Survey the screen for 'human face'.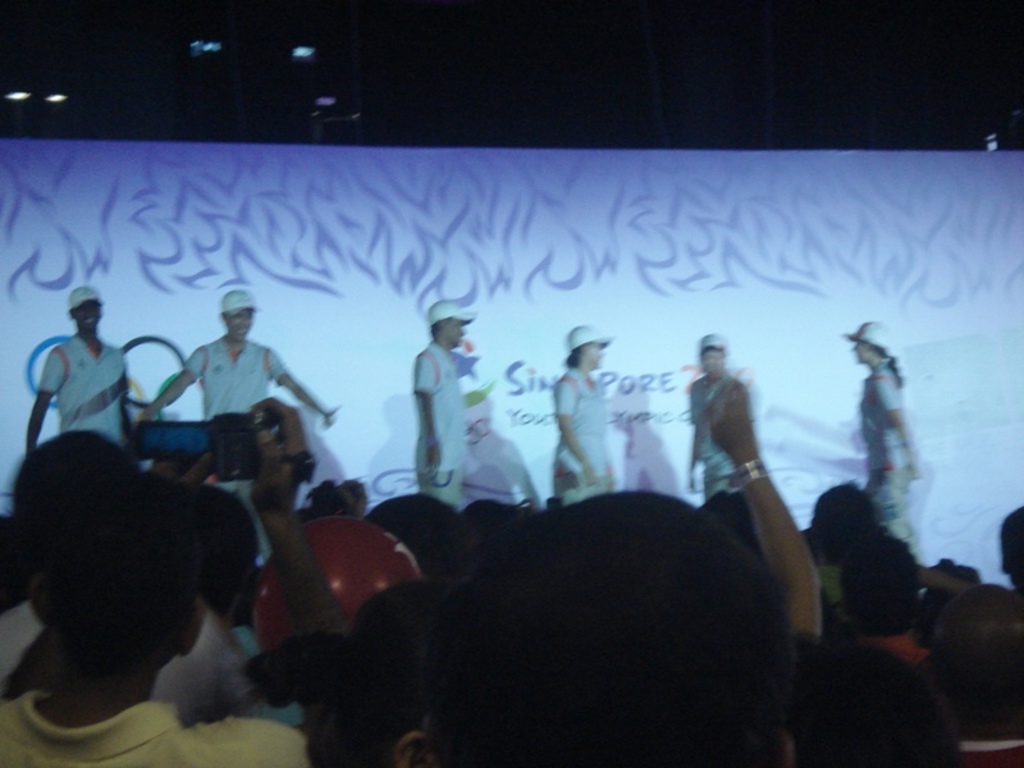
Survey found: 585:343:605:372.
